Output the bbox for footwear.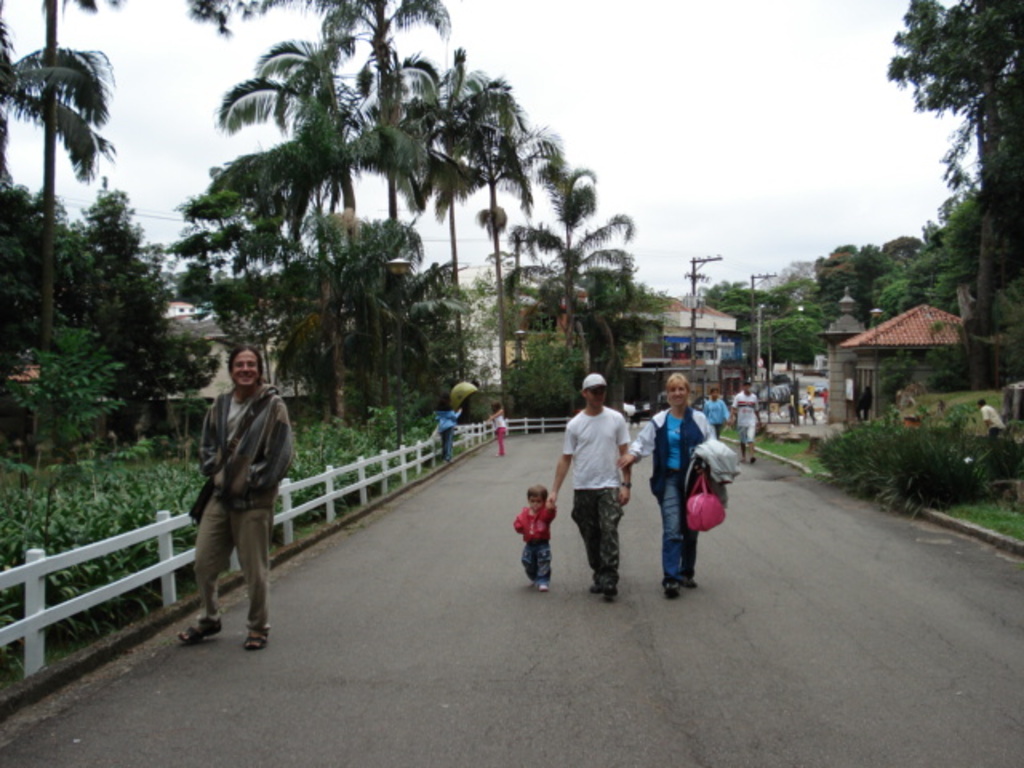
Rect(606, 581, 618, 600).
